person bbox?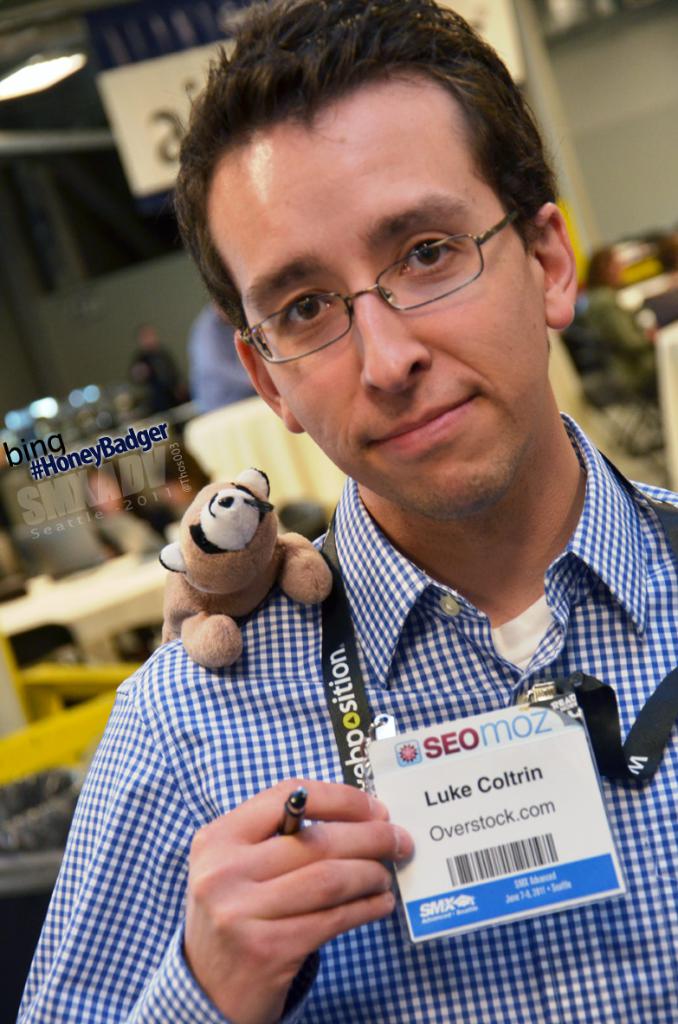
{"x1": 81, "y1": 133, "x2": 636, "y2": 1012}
